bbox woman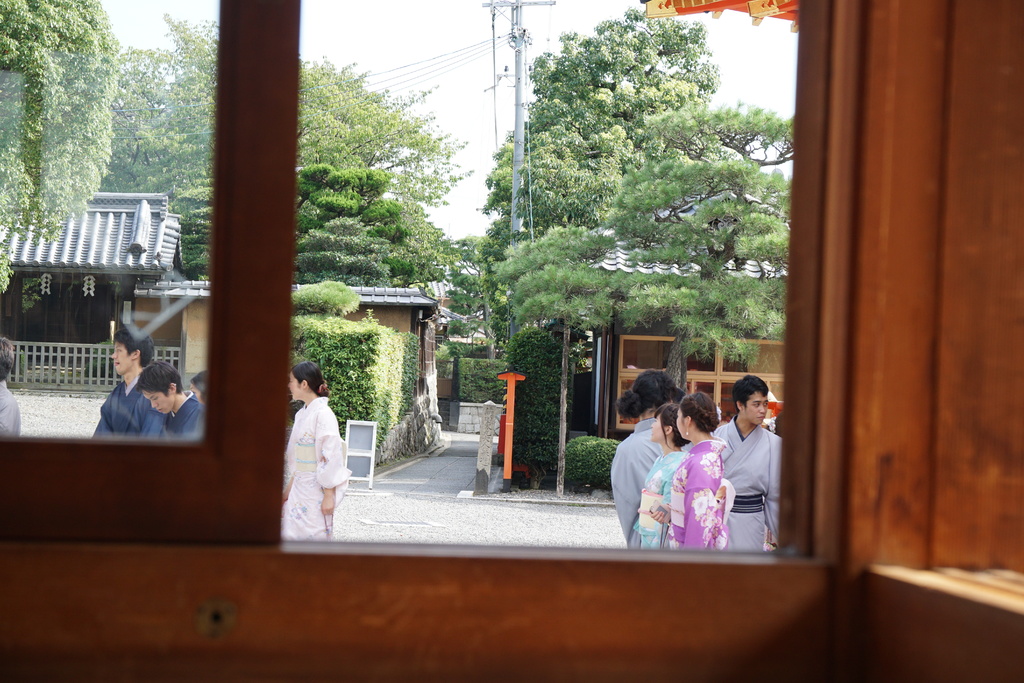
locate(671, 391, 728, 545)
